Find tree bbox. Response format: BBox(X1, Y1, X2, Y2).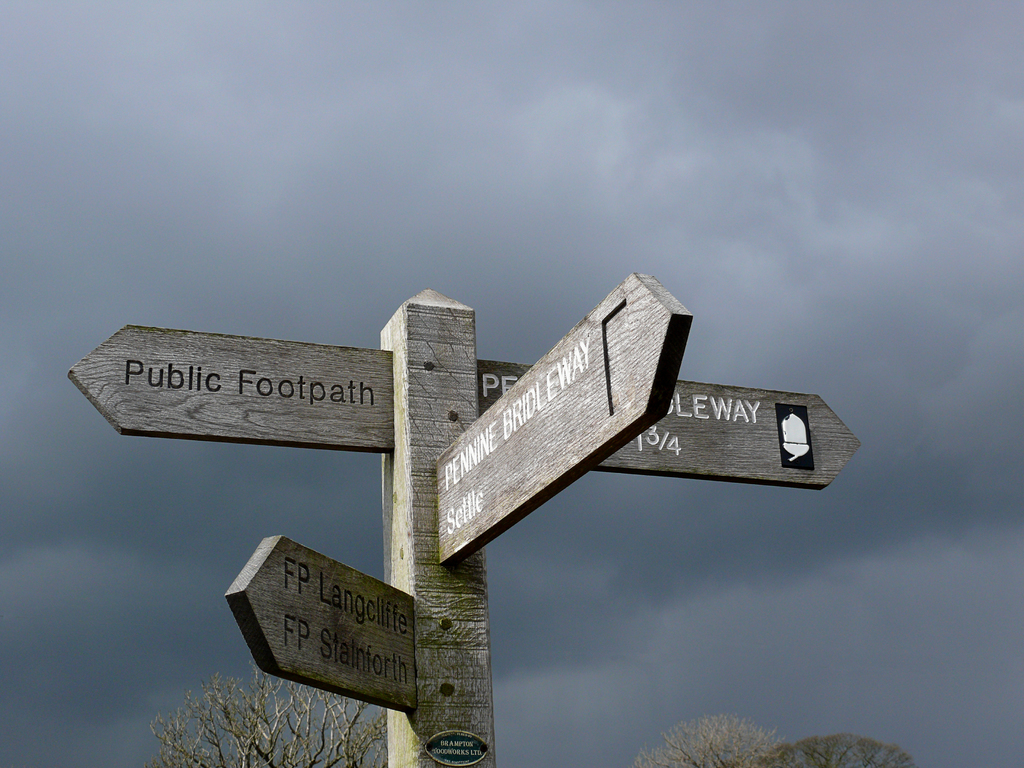
BBox(625, 715, 801, 767).
